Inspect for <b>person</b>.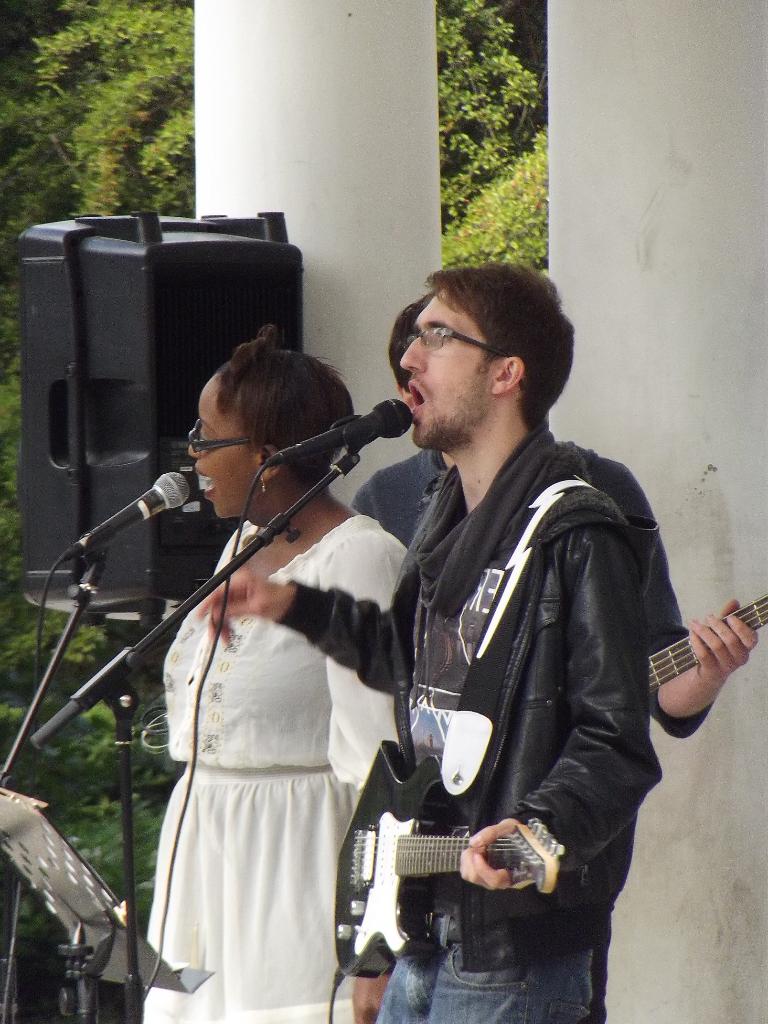
Inspection: [118, 340, 419, 1022].
